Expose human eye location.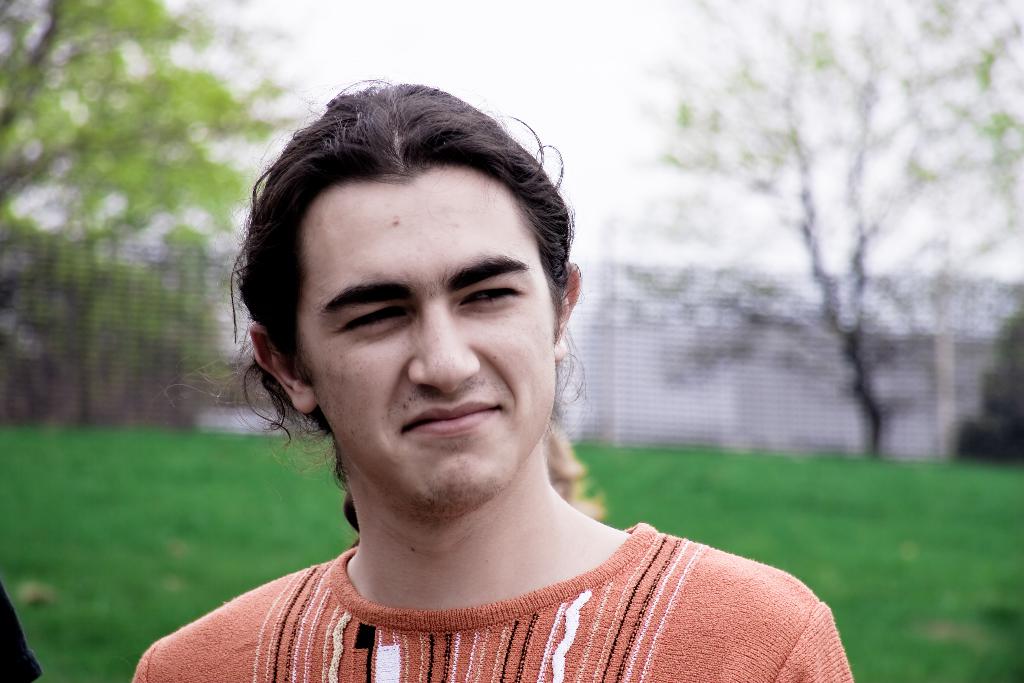
Exposed at [319, 291, 414, 351].
